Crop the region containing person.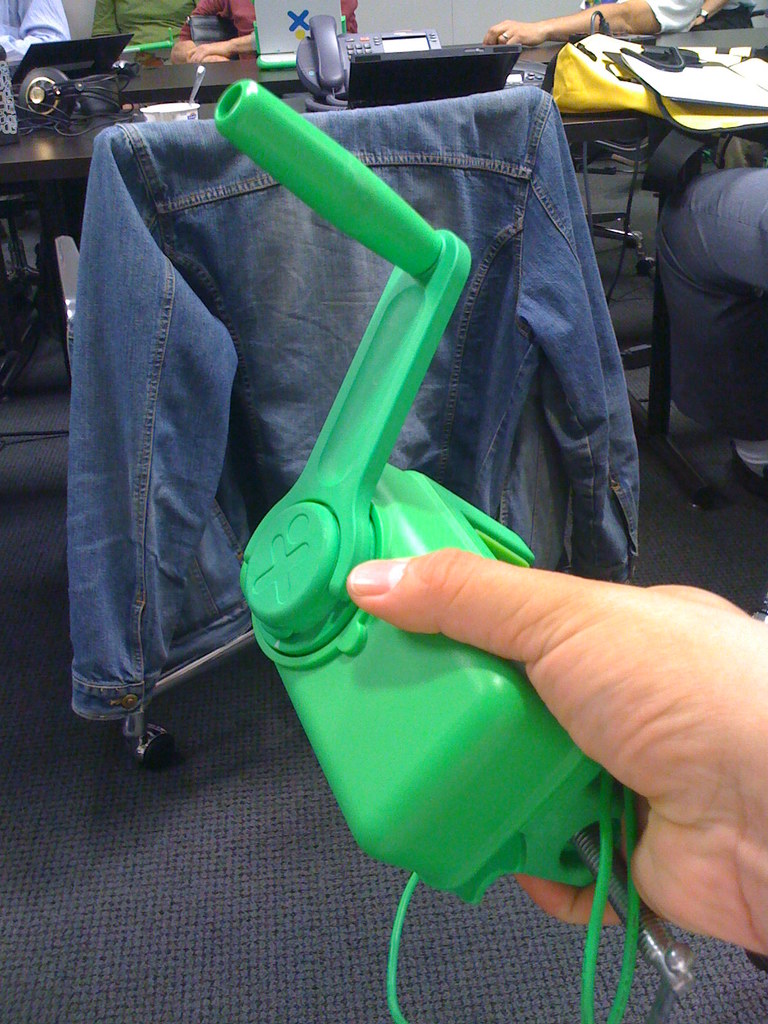
Crop region: 93, 0, 196, 63.
